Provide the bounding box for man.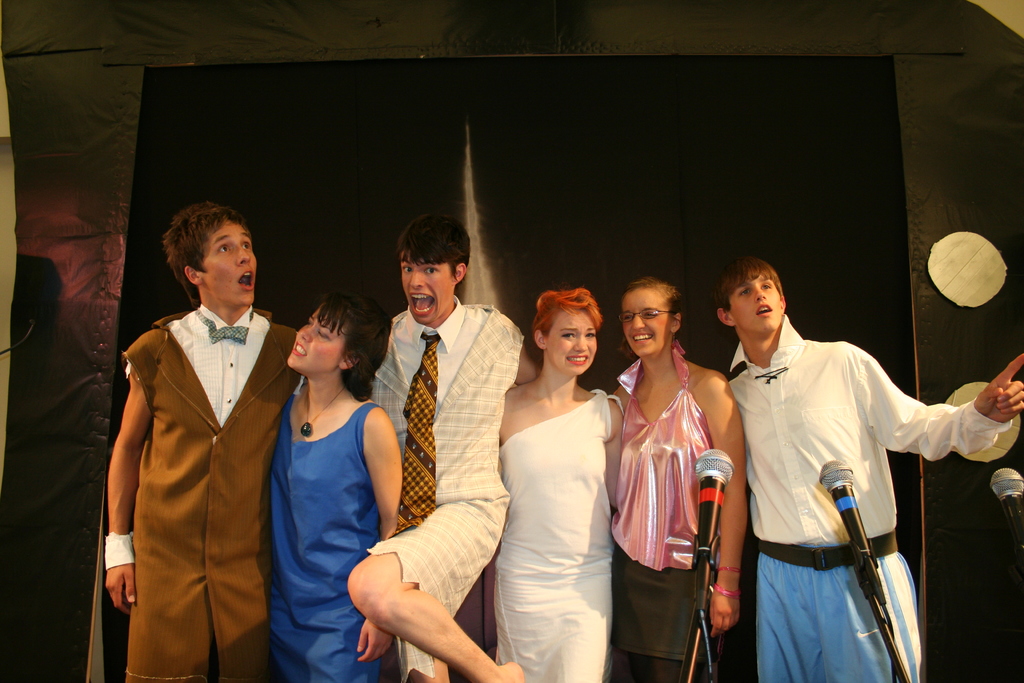
712,243,973,681.
